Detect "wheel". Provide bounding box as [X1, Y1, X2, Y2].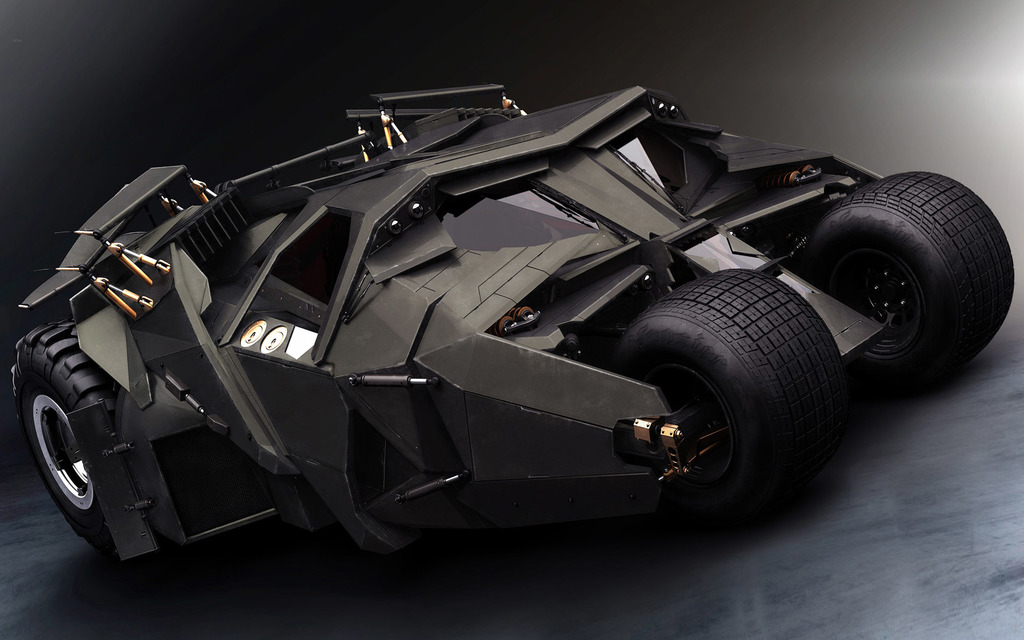
[12, 323, 177, 577].
